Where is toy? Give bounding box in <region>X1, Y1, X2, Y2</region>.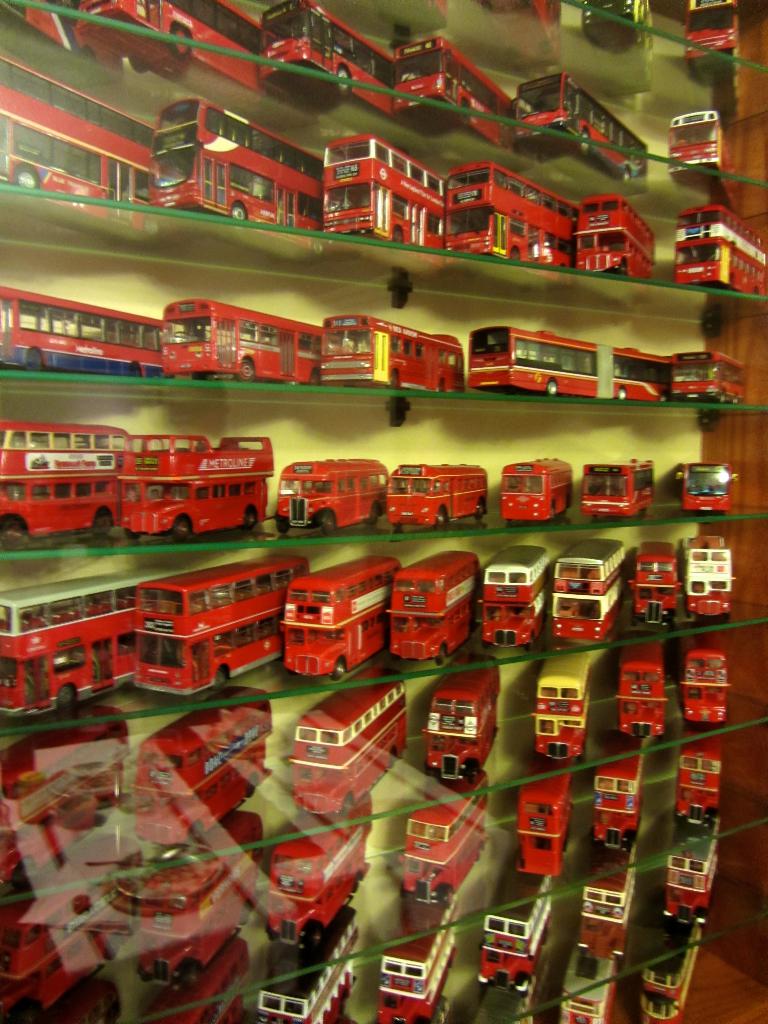
<region>261, 0, 397, 121</region>.
